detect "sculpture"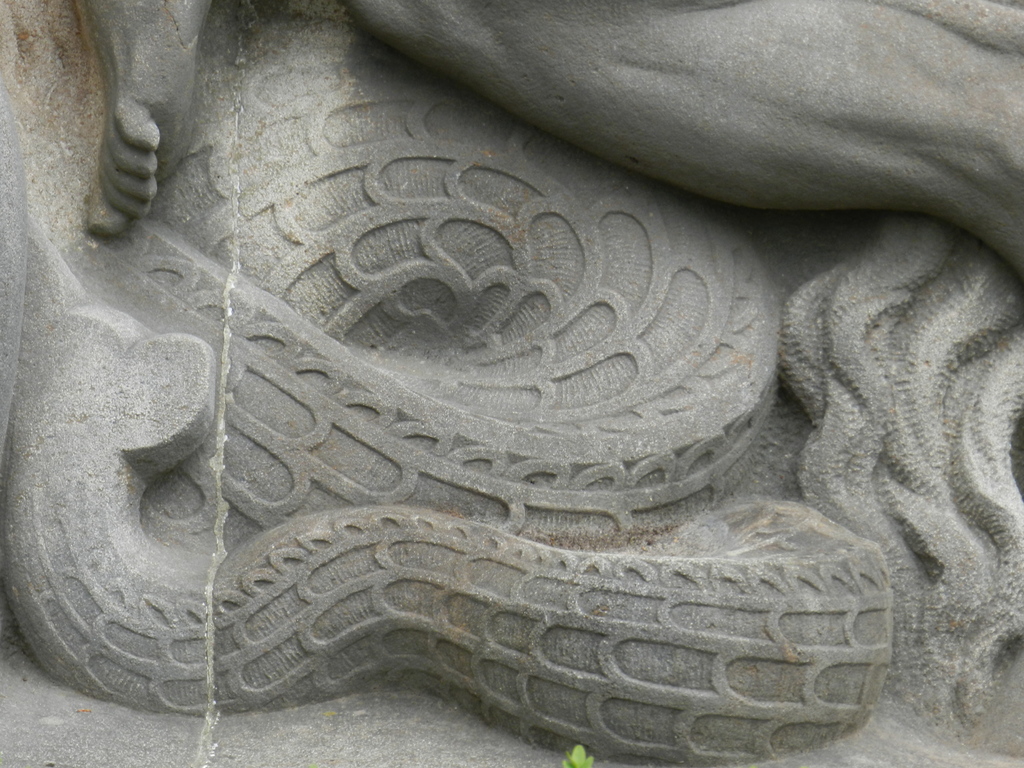
rect(0, 0, 1023, 767)
